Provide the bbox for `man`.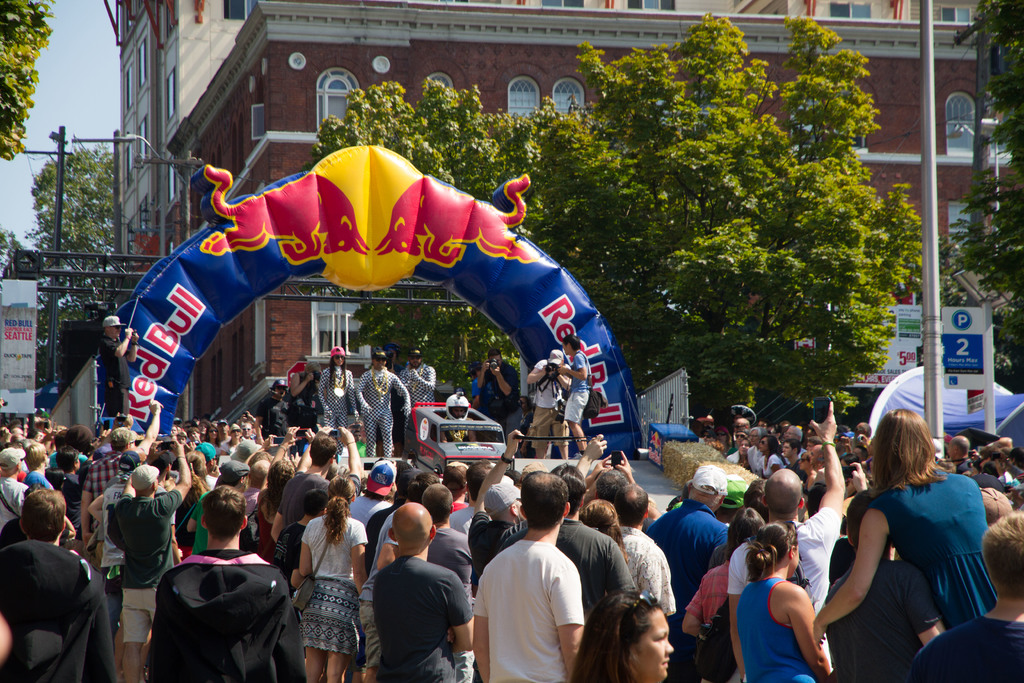
locate(392, 487, 479, 596).
